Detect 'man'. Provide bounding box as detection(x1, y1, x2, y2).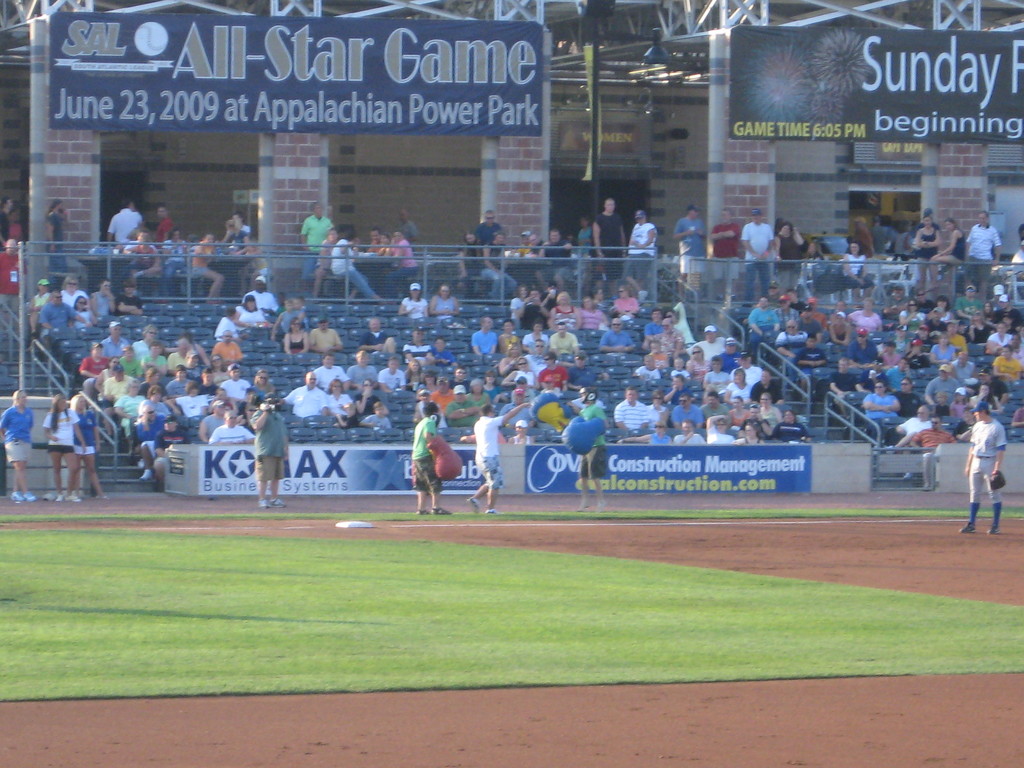
detection(709, 207, 746, 299).
